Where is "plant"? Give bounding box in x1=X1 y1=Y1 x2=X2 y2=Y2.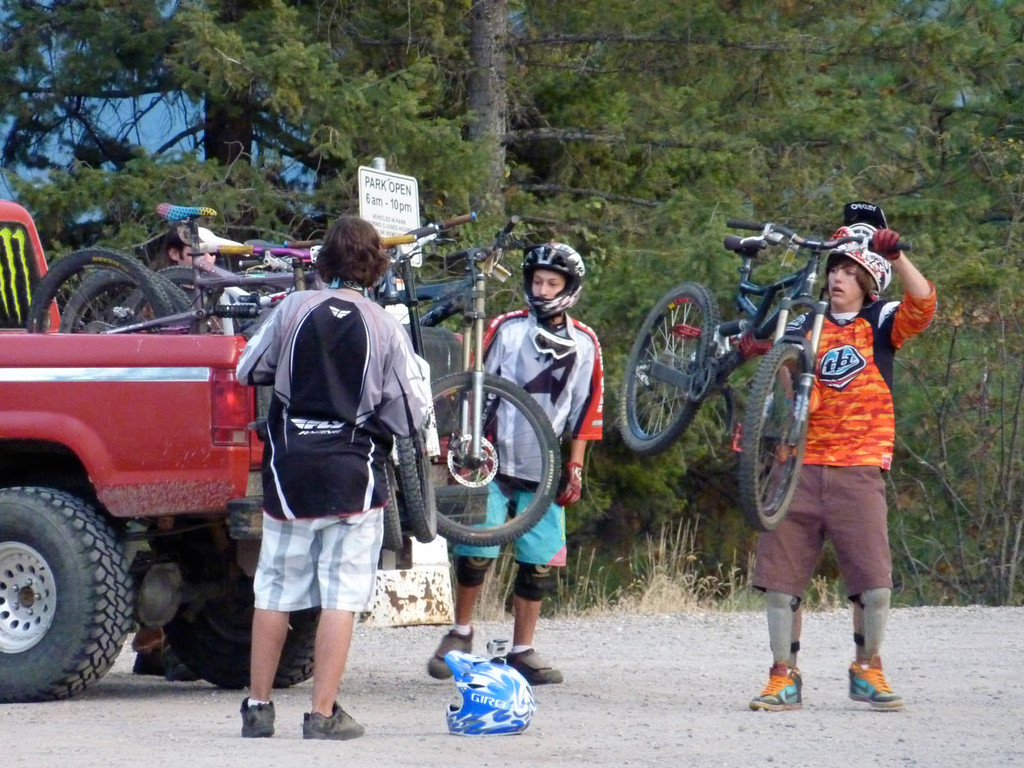
x1=803 y1=573 x2=852 y2=612.
